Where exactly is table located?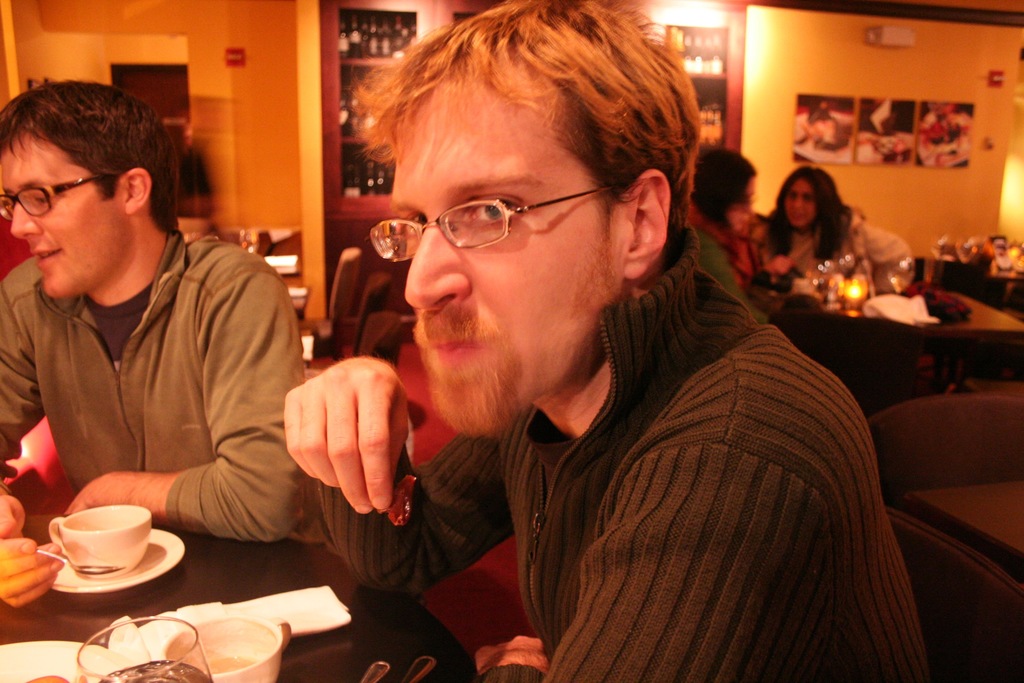
Its bounding box is {"x1": 0, "y1": 482, "x2": 449, "y2": 682}.
